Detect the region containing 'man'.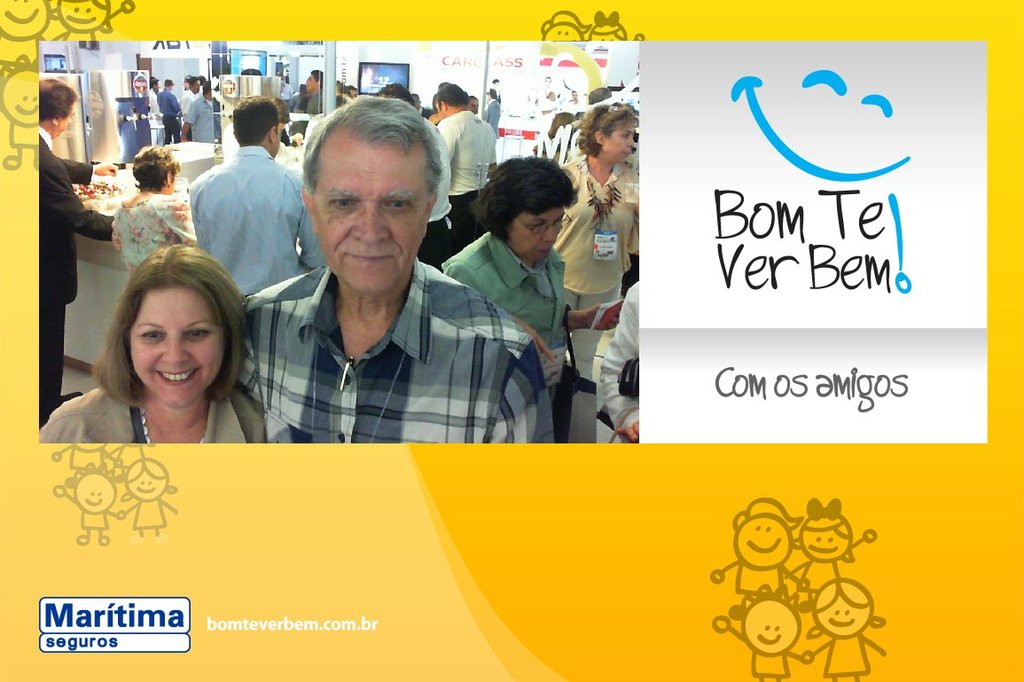
rect(589, 83, 613, 108).
